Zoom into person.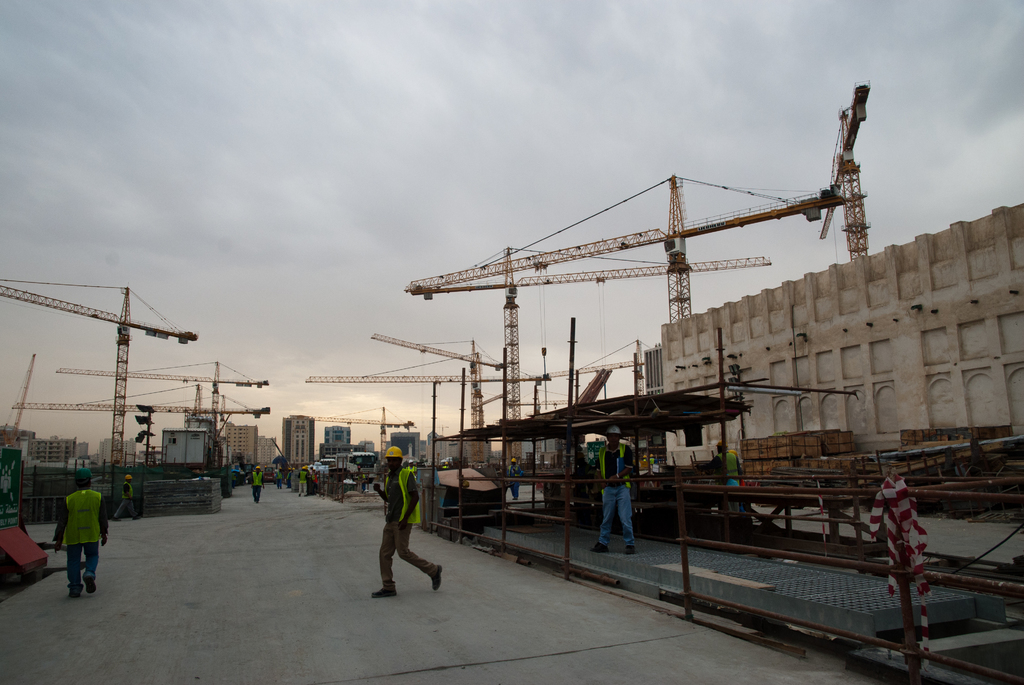
Zoom target: (left=47, top=466, right=110, bottom=596).
